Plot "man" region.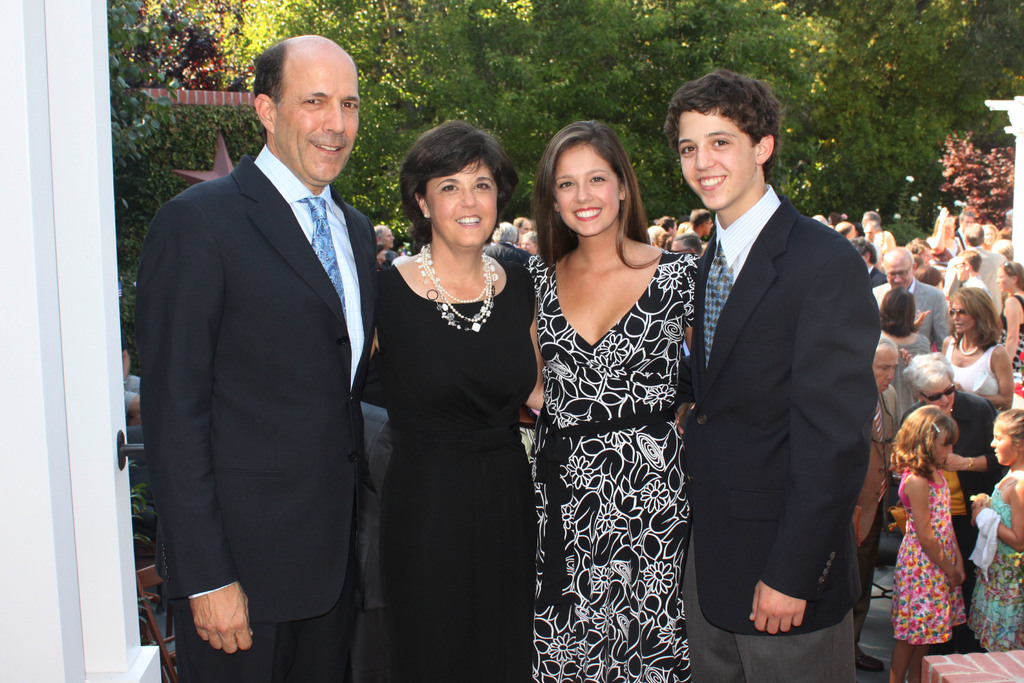
Plotted at bbox=(371, 222, 395, 251).
